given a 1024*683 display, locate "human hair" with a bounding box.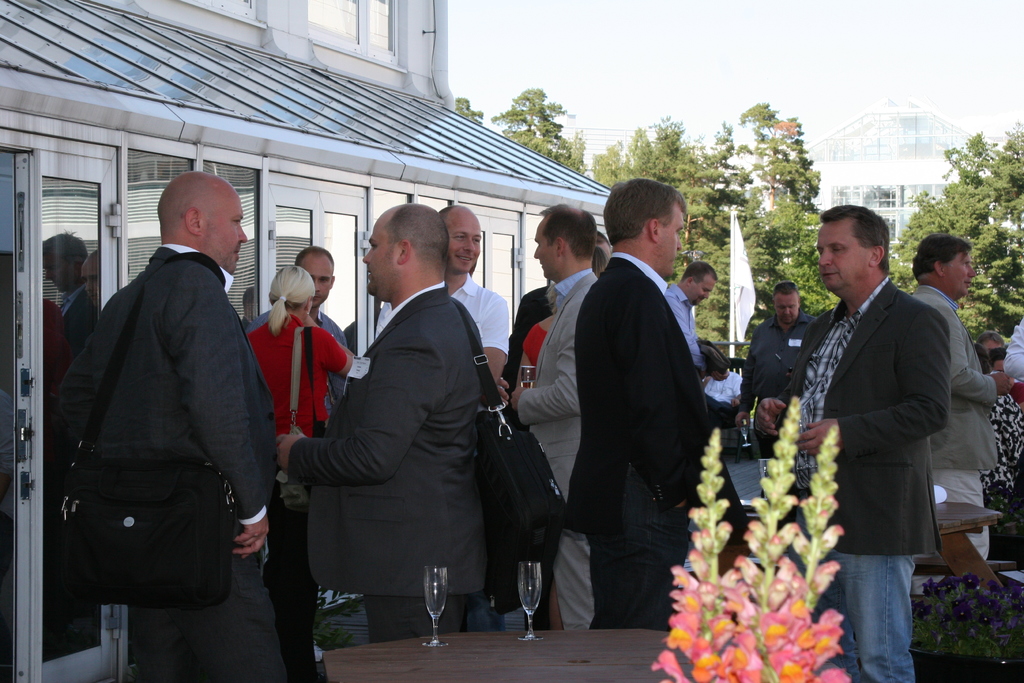
Located: <box>606,174,687,250</box>.
